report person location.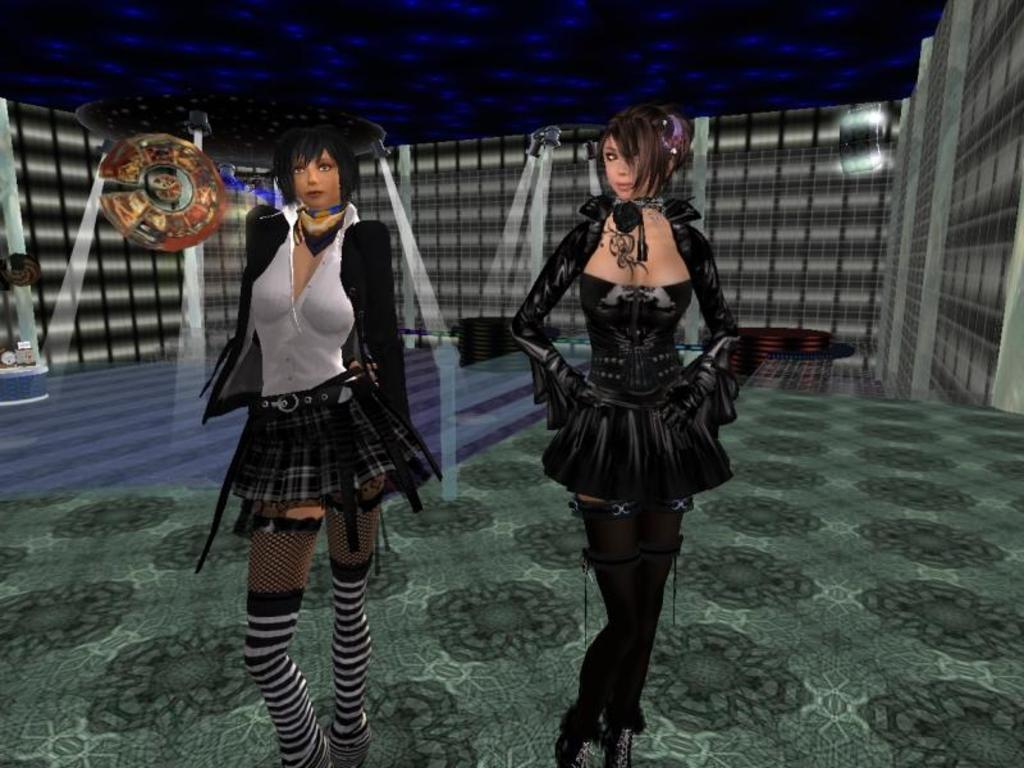
Report: [left=237, top=123, right=447, bottom=767].
